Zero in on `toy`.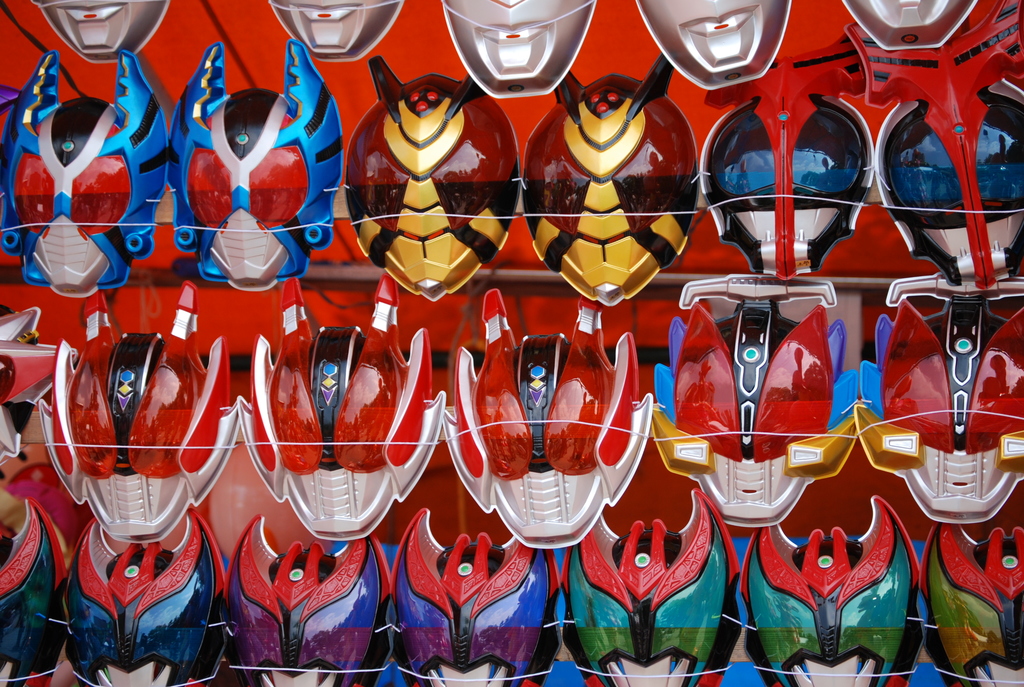
Zeroed in: {"left": 834, "top": 0, "right": 972, "bottom": 52}.
